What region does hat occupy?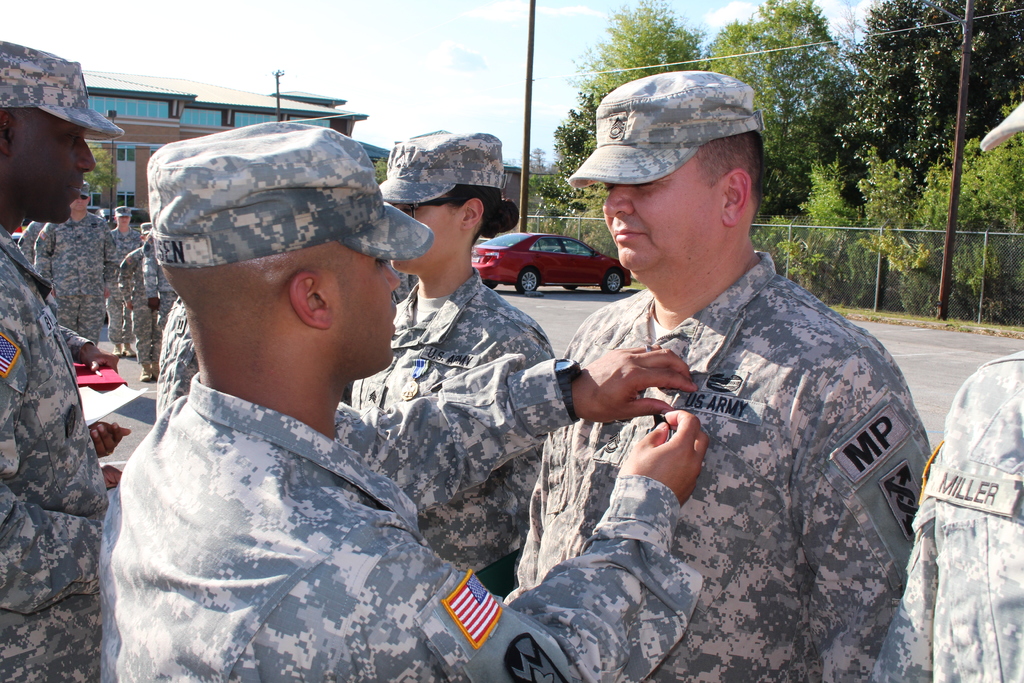
rect(81, 183, 89, 197).
